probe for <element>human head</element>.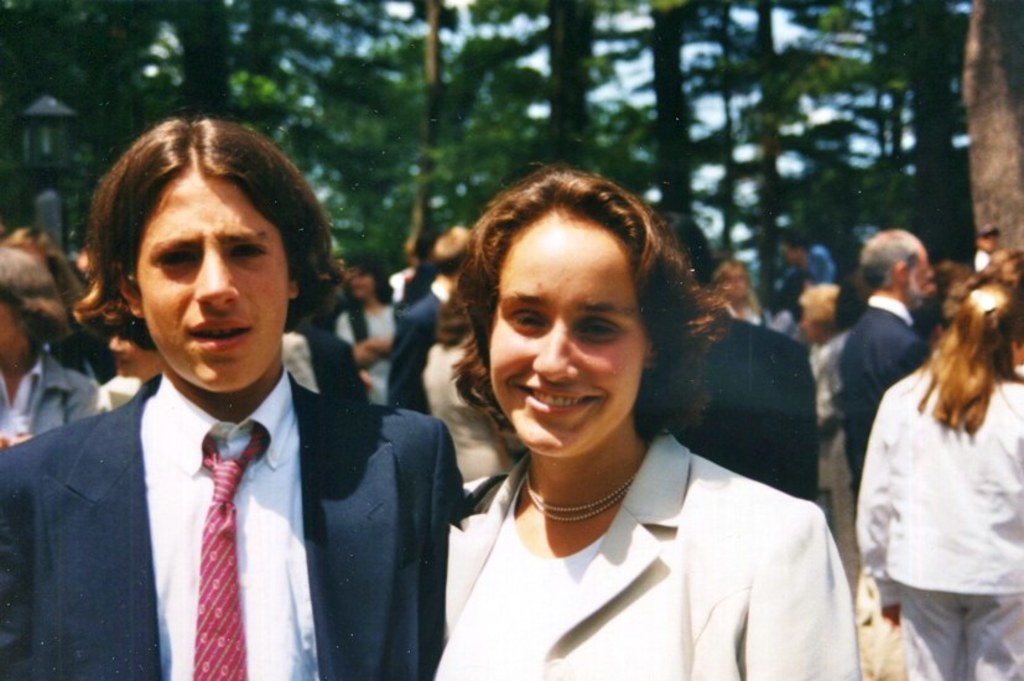
Probe result: box=[343, 253, 380, 313].
